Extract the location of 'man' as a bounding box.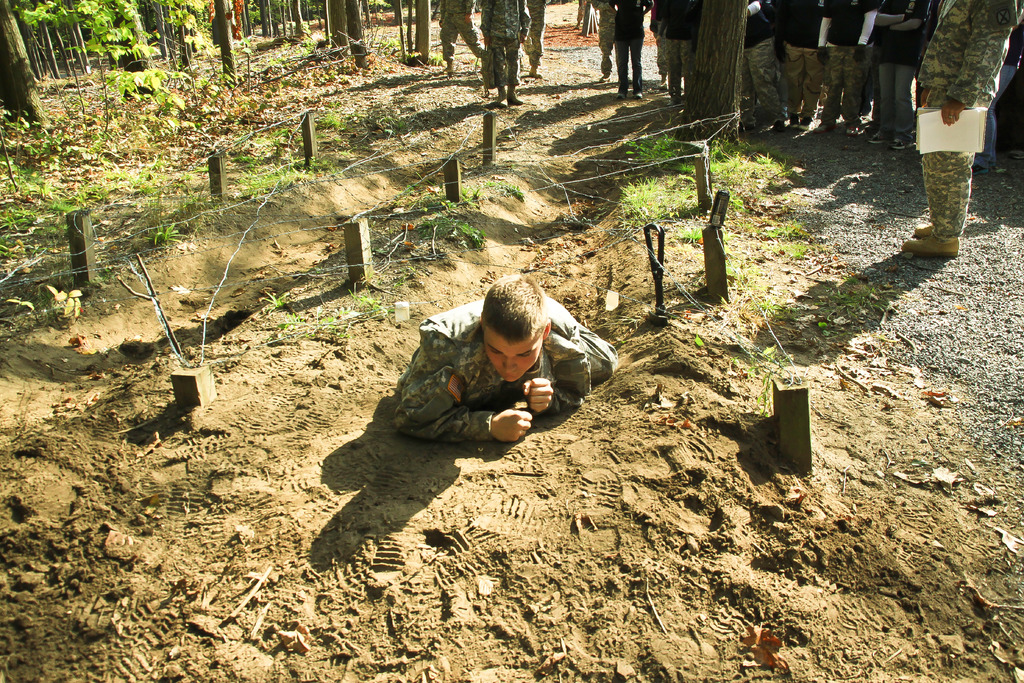
x1=441, y1=0, x2=495, y2=82.
